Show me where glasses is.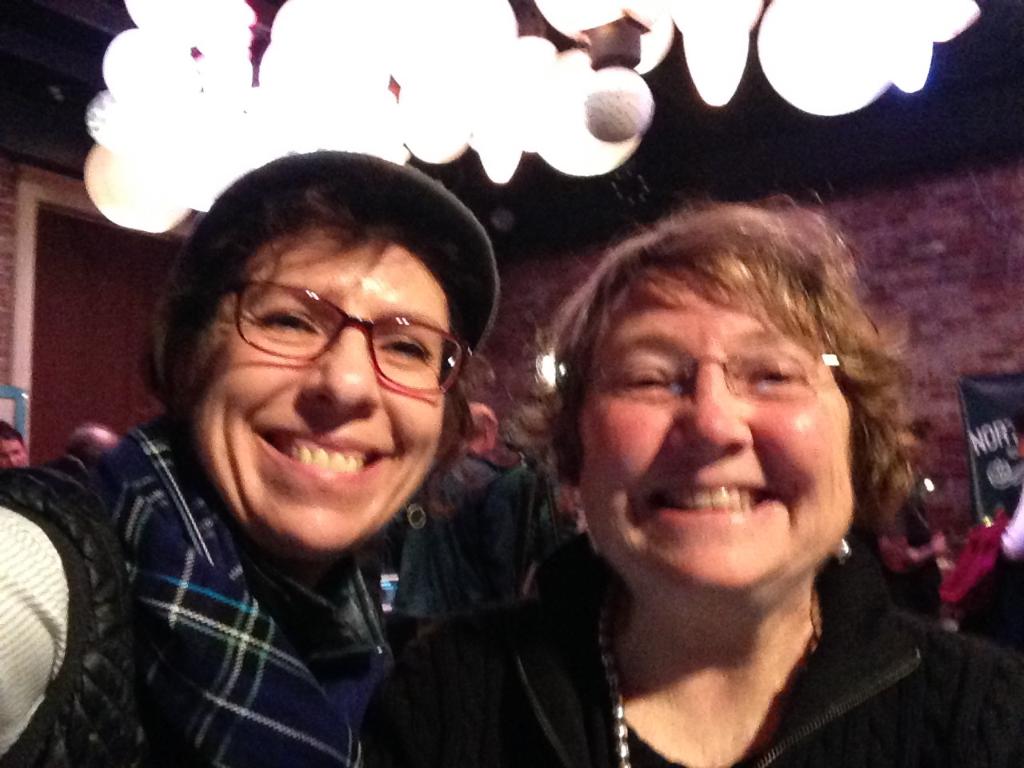
glasses is at bbox(584, 350, 850, 406).
